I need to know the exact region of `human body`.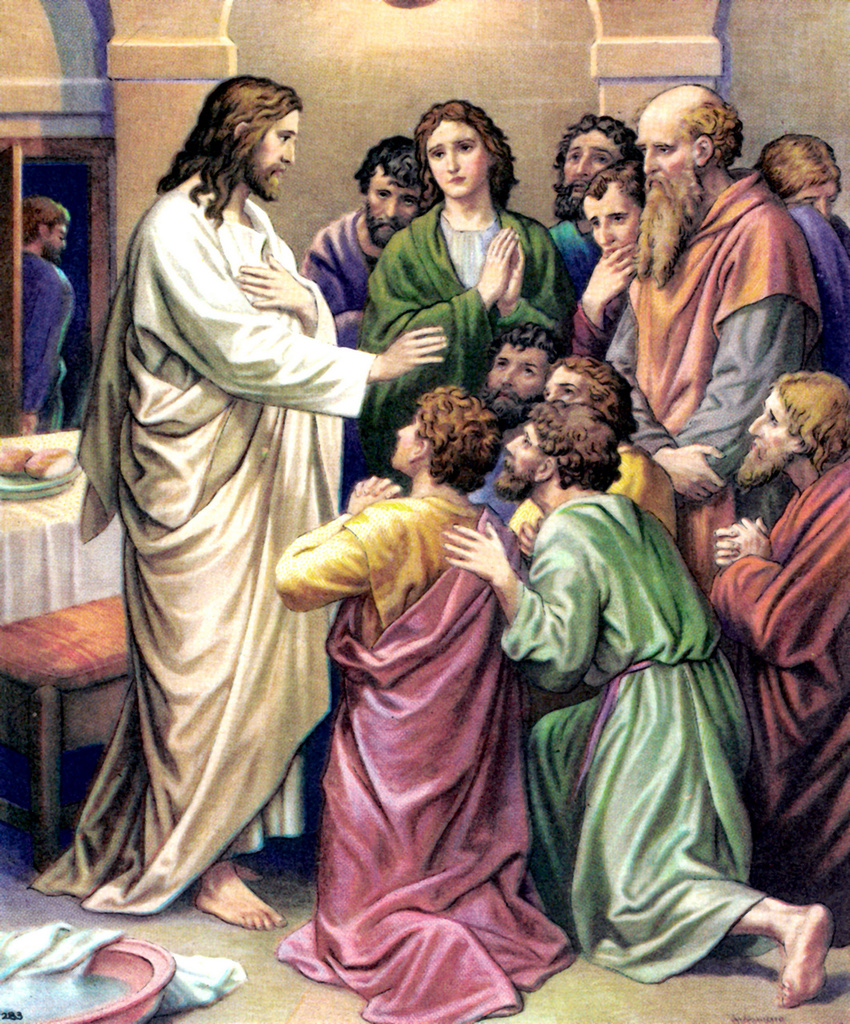
Region: 543/213/589/310.
